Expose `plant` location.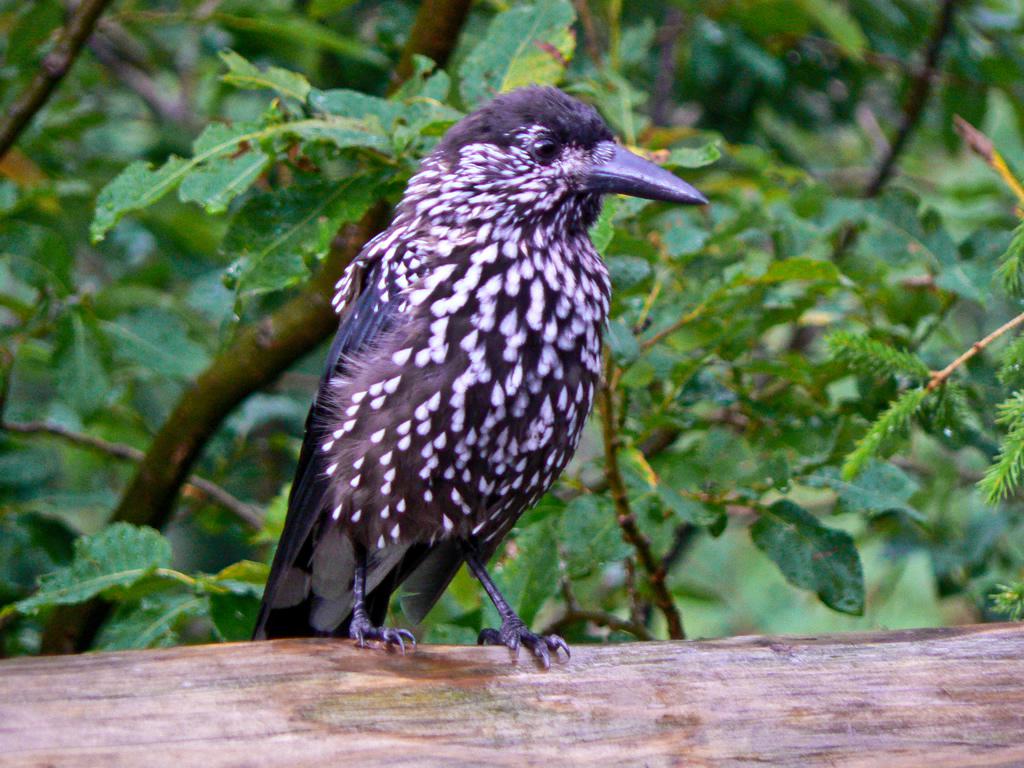
Exposed at bbox=(8, 0, 862, 637).
